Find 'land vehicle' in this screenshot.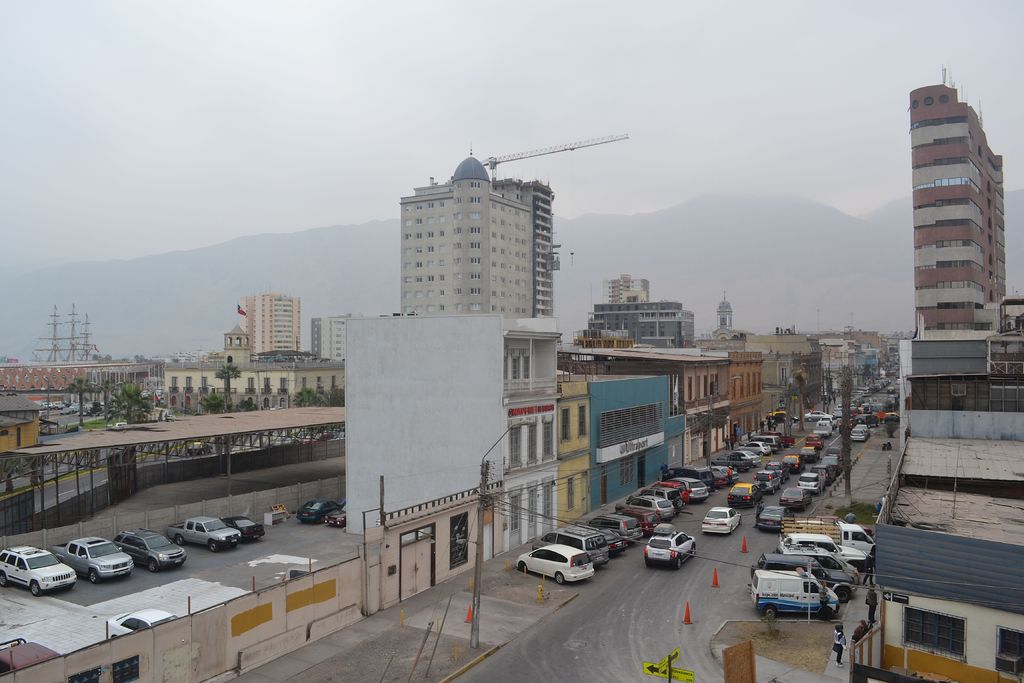
The bounding box for 'land vehicle' is rect(799, 443, 823, 462).
